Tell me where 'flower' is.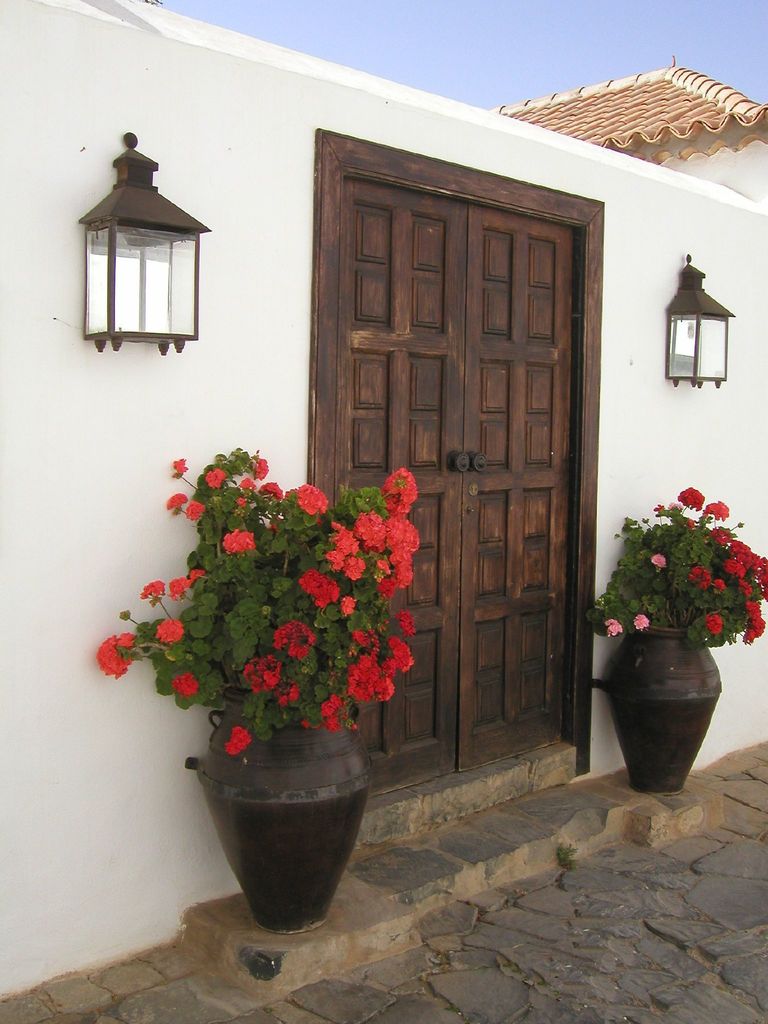
'flower' is at left=93, top=630, right=135, bottom=681.
